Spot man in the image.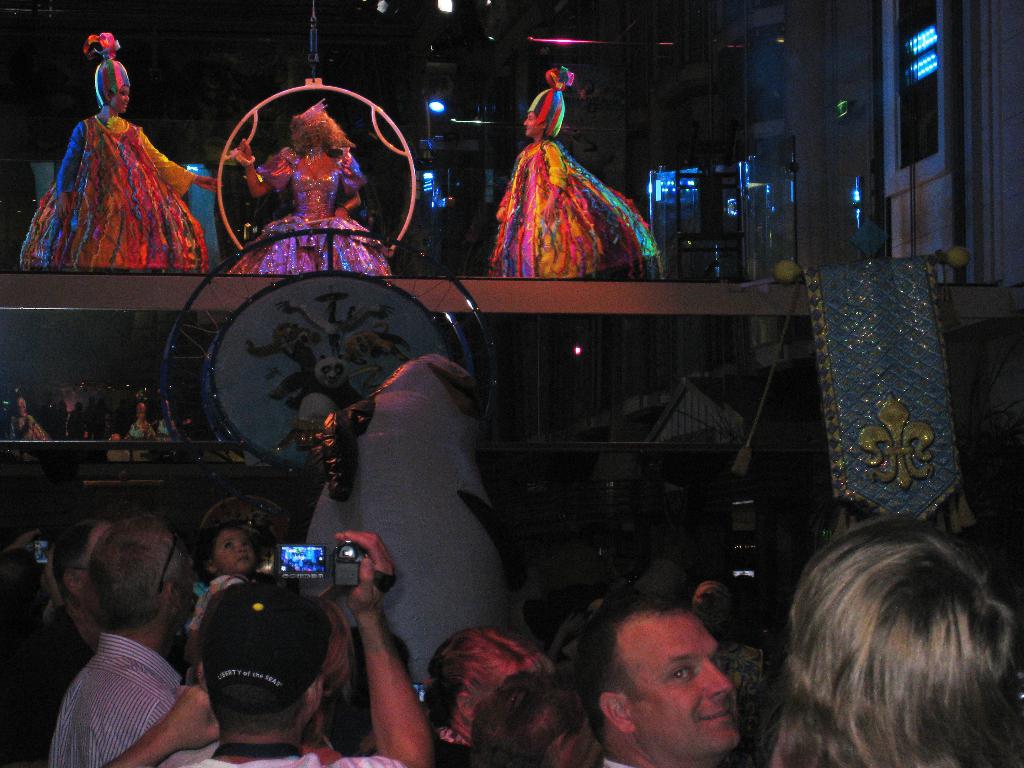
man found at left=92, top=521, right=436, bottom=767.
